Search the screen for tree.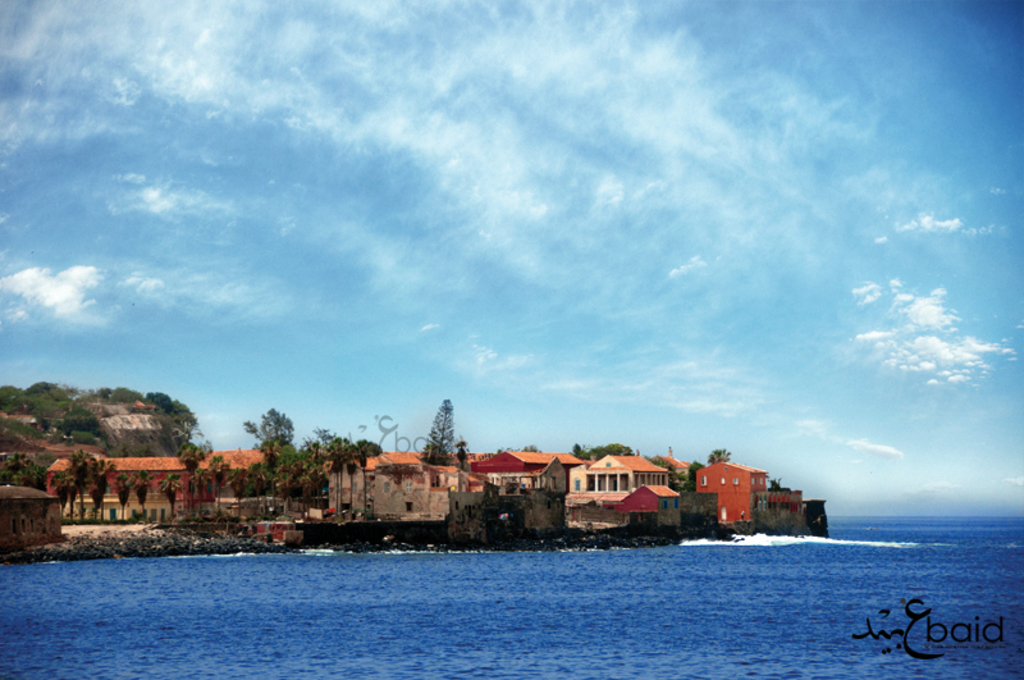
Found at pyautogui.locateOnScreen(677, 458, 701, 490).
